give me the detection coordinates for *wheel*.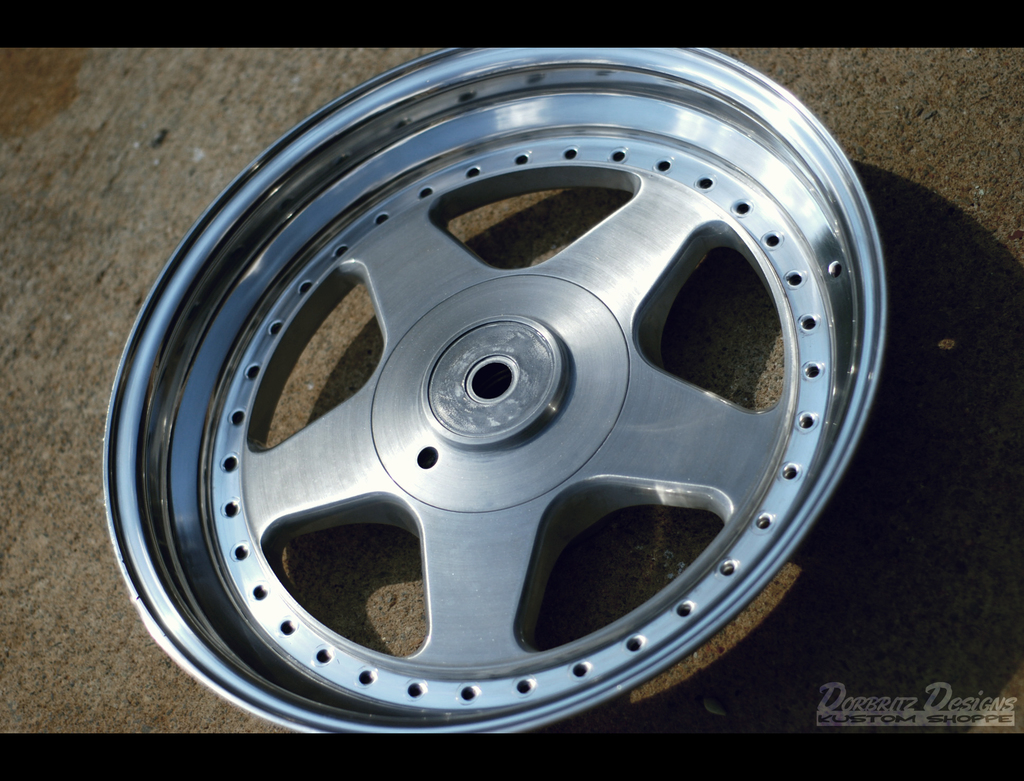
x1=102 y1=47 x2=891 y2=739.
